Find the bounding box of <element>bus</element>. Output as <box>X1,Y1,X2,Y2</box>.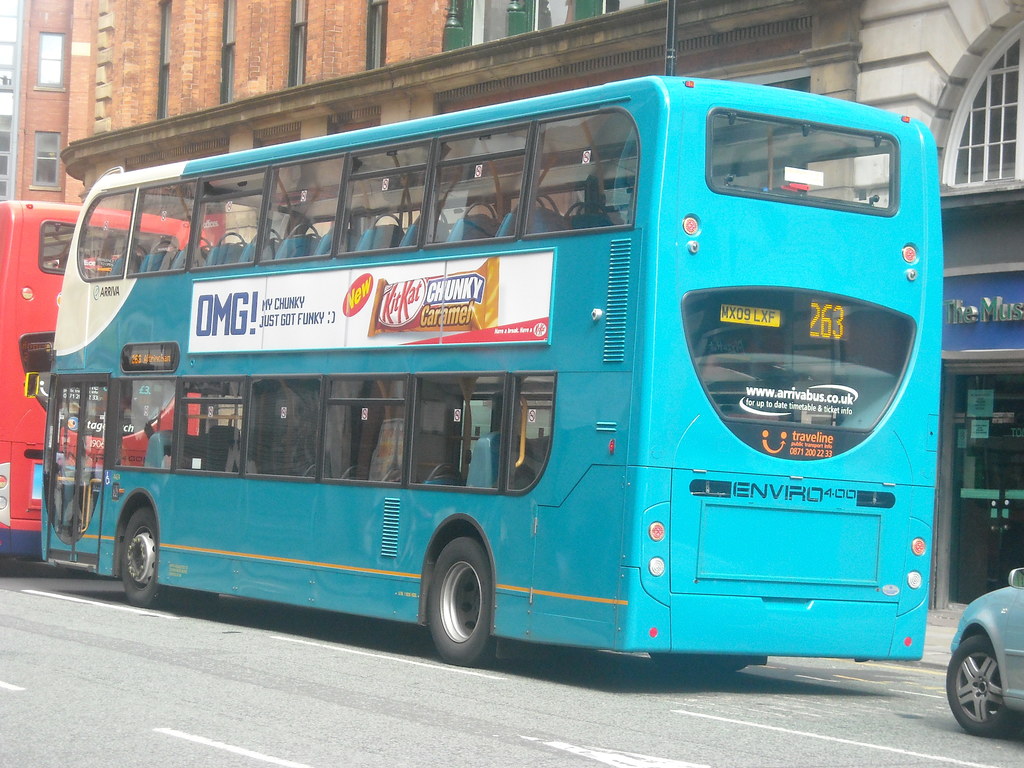
<box>44,73,945,669</box>.
